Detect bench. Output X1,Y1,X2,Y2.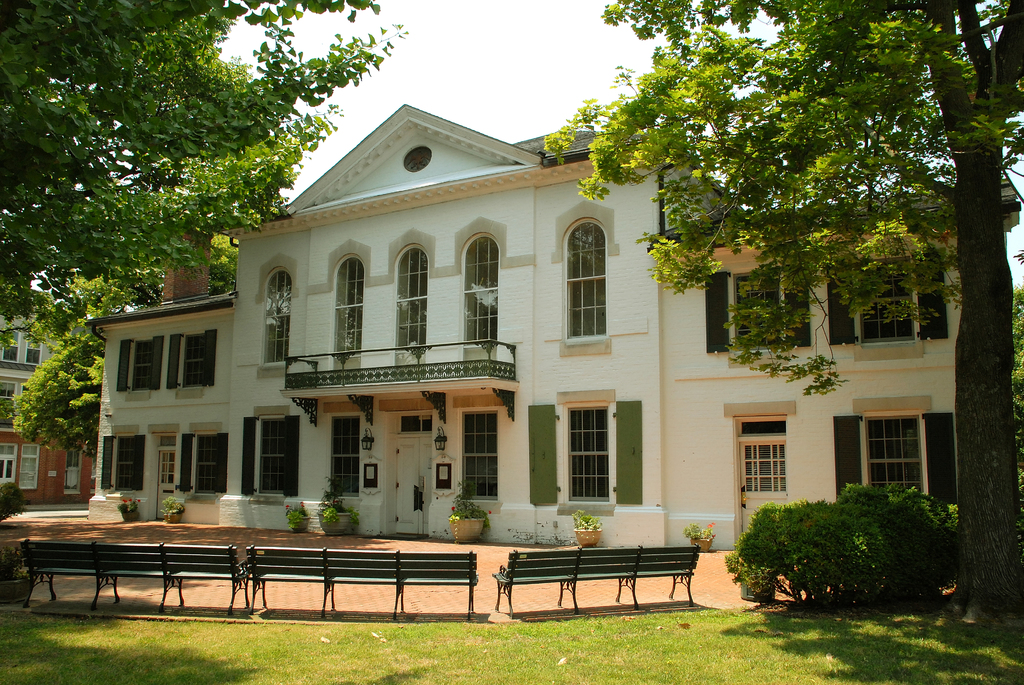
239,546,472,615.
